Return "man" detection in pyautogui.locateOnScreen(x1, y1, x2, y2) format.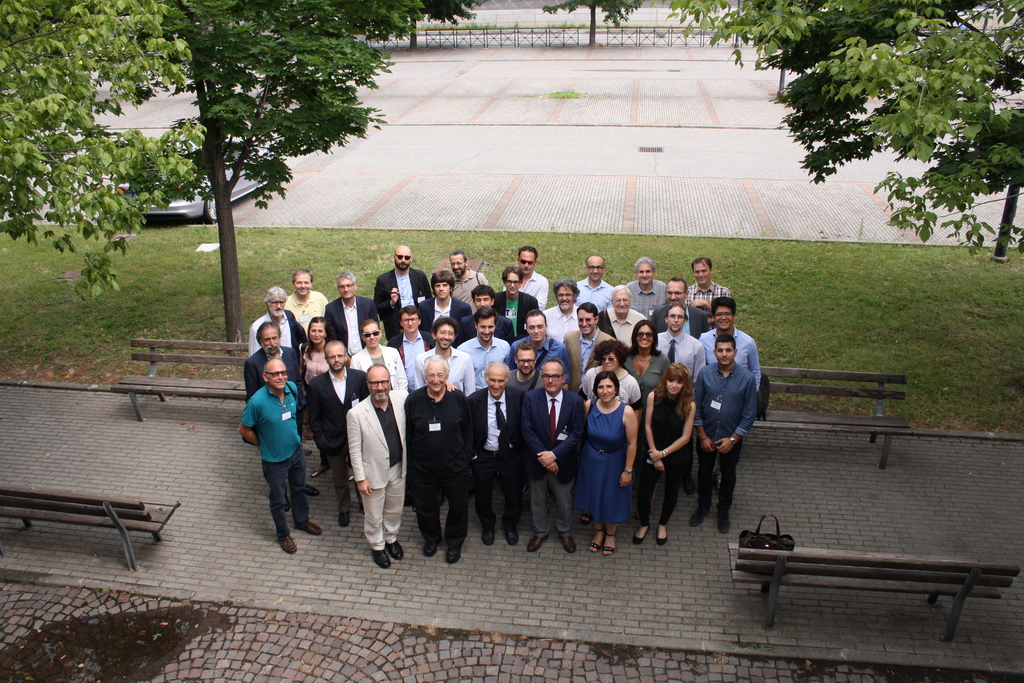
pyautogui.locateOnScreen(415, 268, 470, 340).
